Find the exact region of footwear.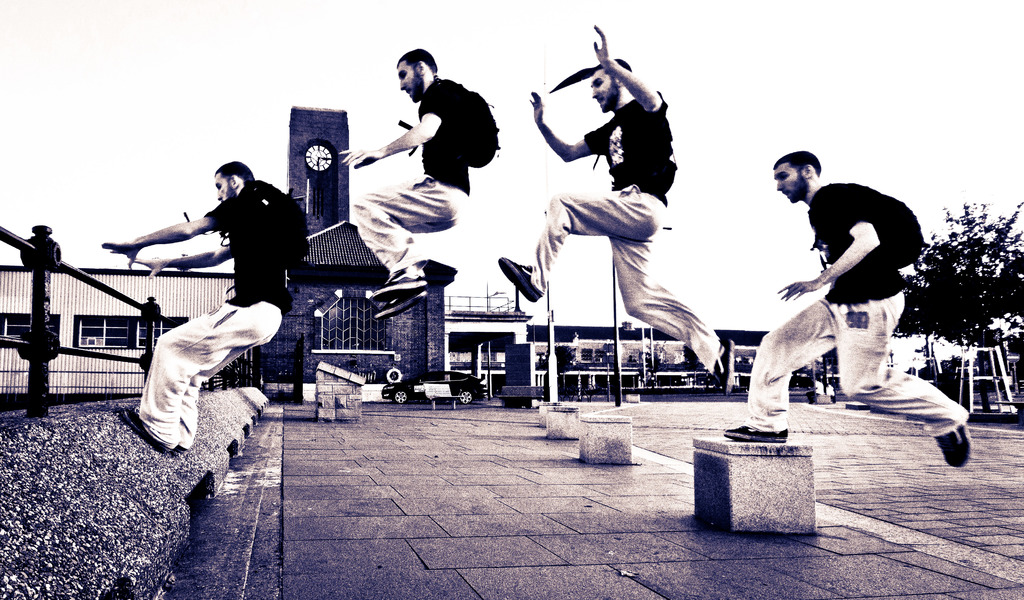
Exact region: l=371, t=265, r=433, b=303.
